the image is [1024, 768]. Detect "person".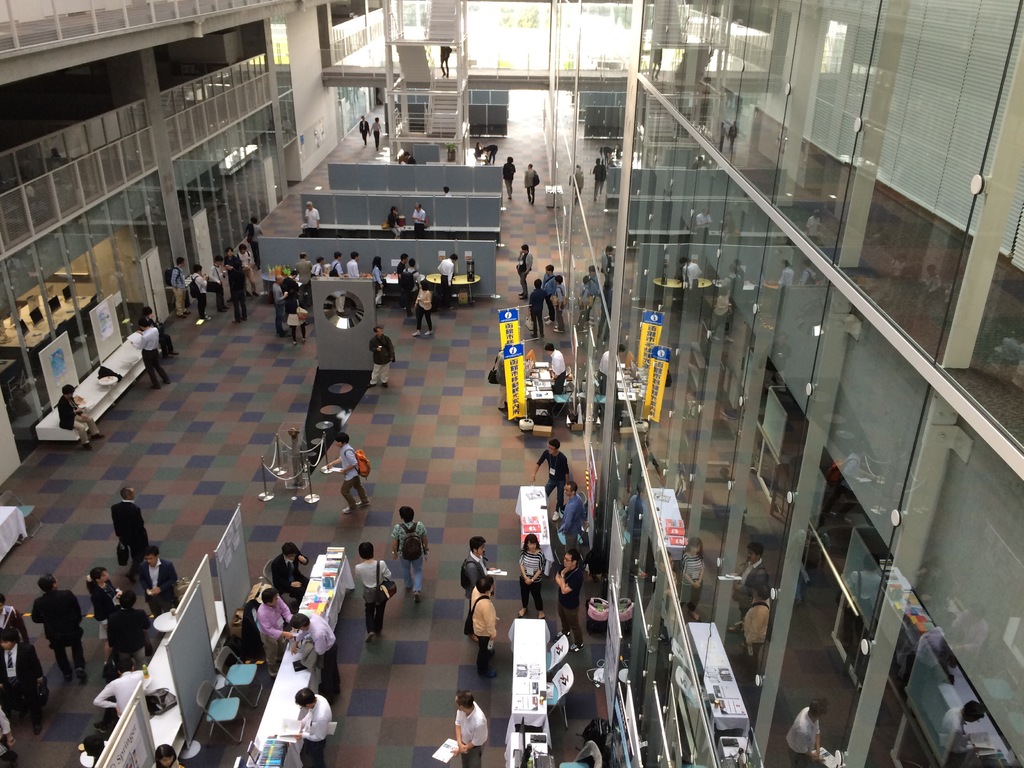
Detection: (295, 684, 333, 767).
